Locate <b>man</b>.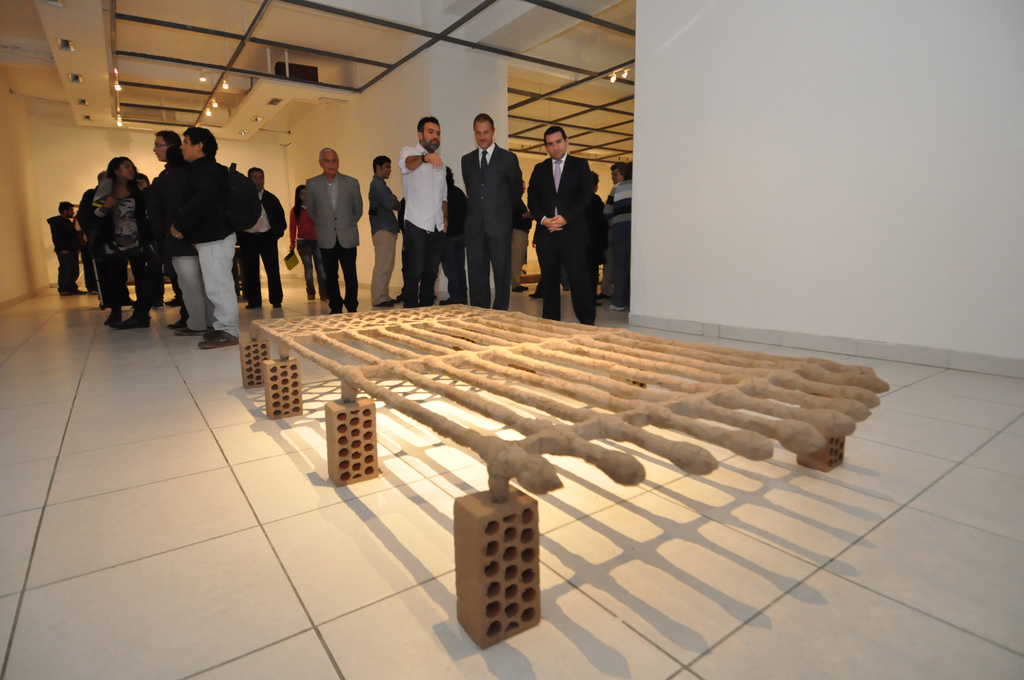
Bounding box: rect(597, 161, 627, 306).
